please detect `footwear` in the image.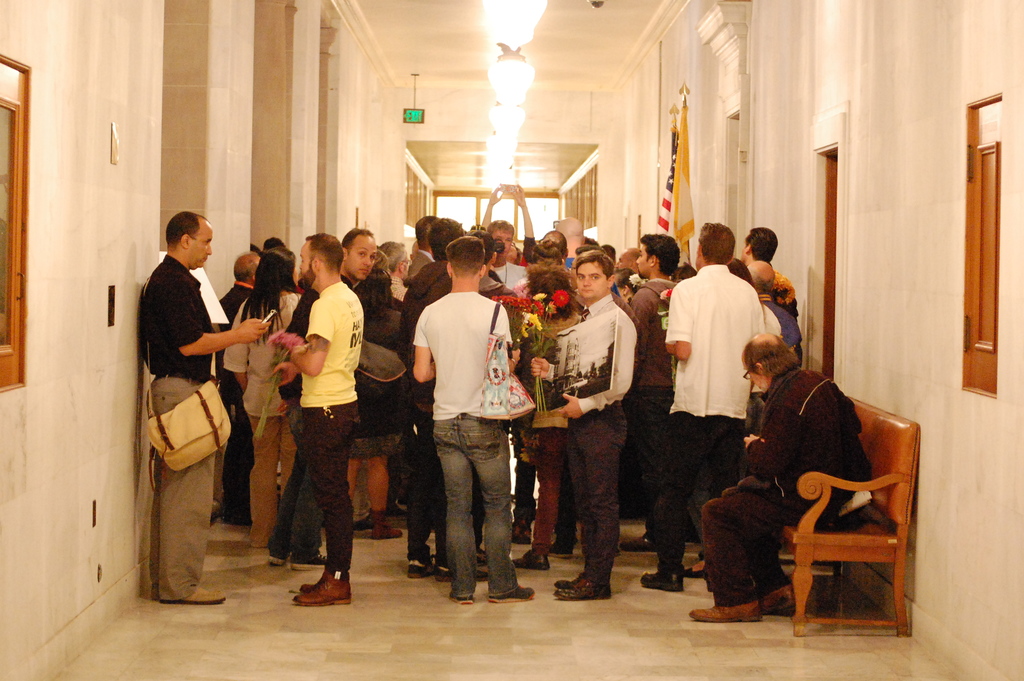
(297,540,328,563).
